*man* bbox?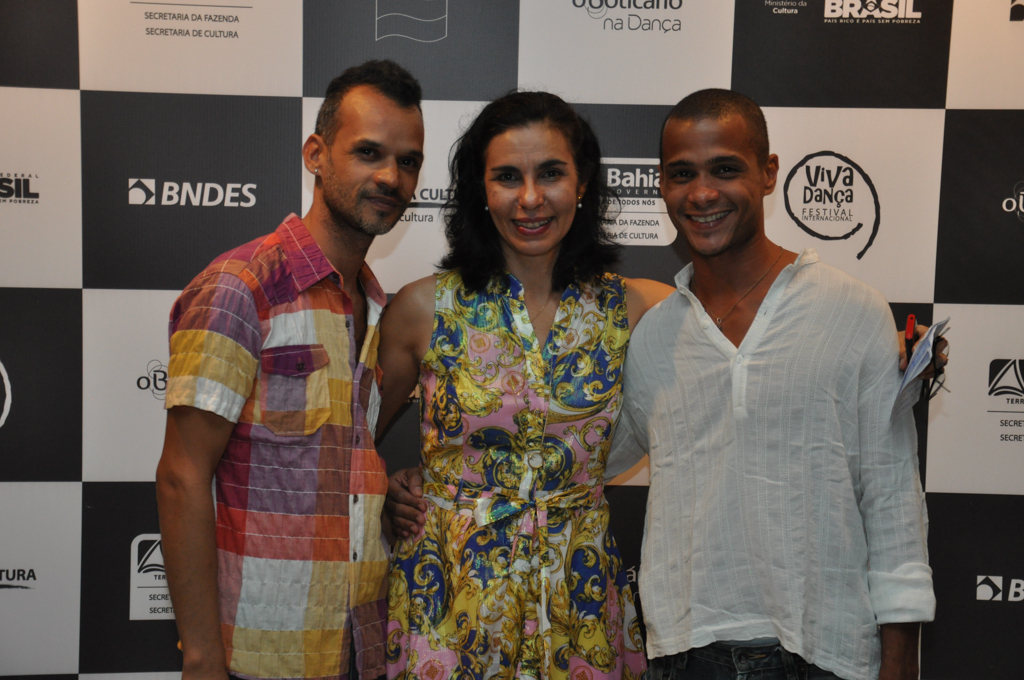
(157, 59, 426, 679)
